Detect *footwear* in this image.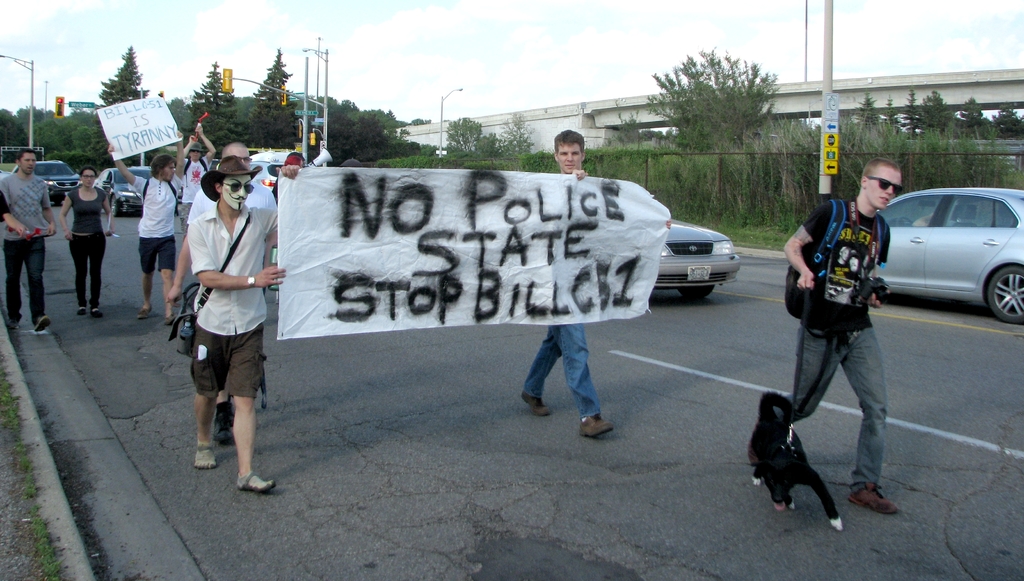
Detection: <region>159, 306, 173, 323</region>.
